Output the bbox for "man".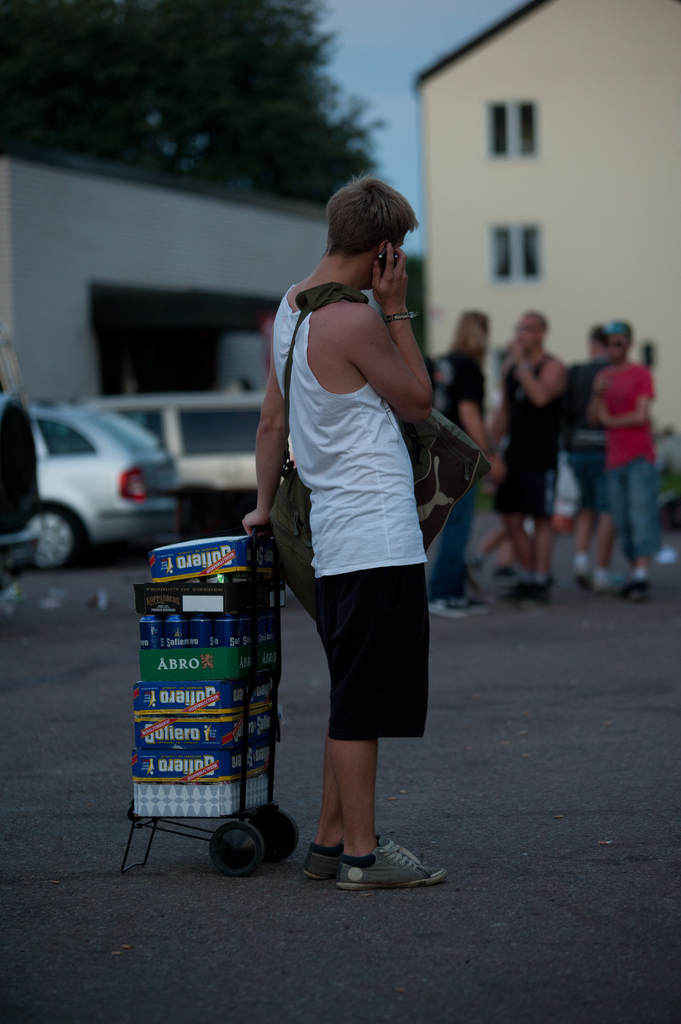
{"x1": 489, "y1": 311, "x2": 572, "y2": 607}.
